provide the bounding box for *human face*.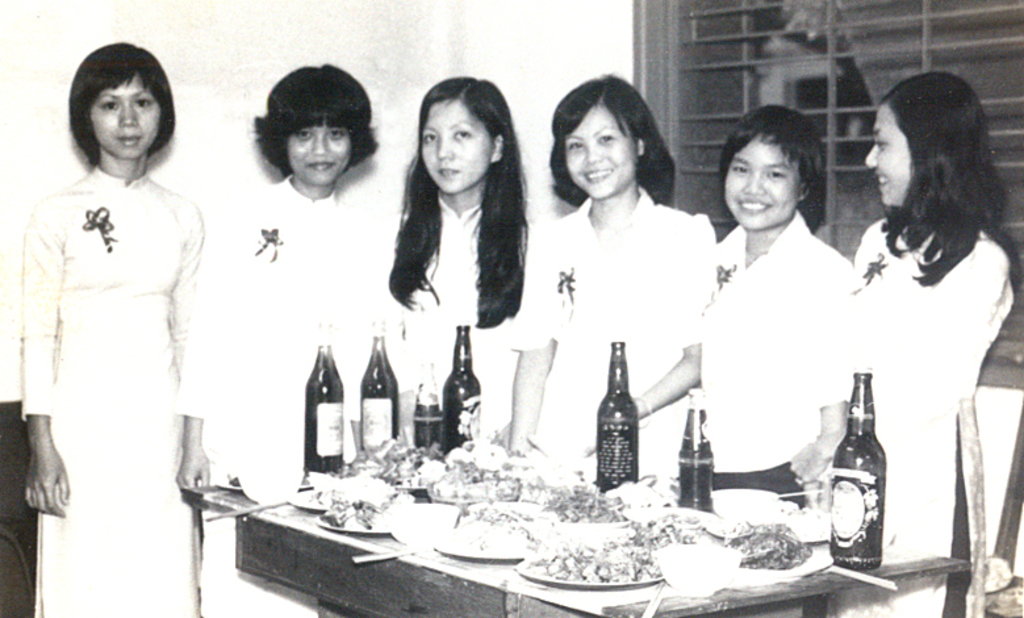
x1=556 y1=105 x2=636 y2=202.
